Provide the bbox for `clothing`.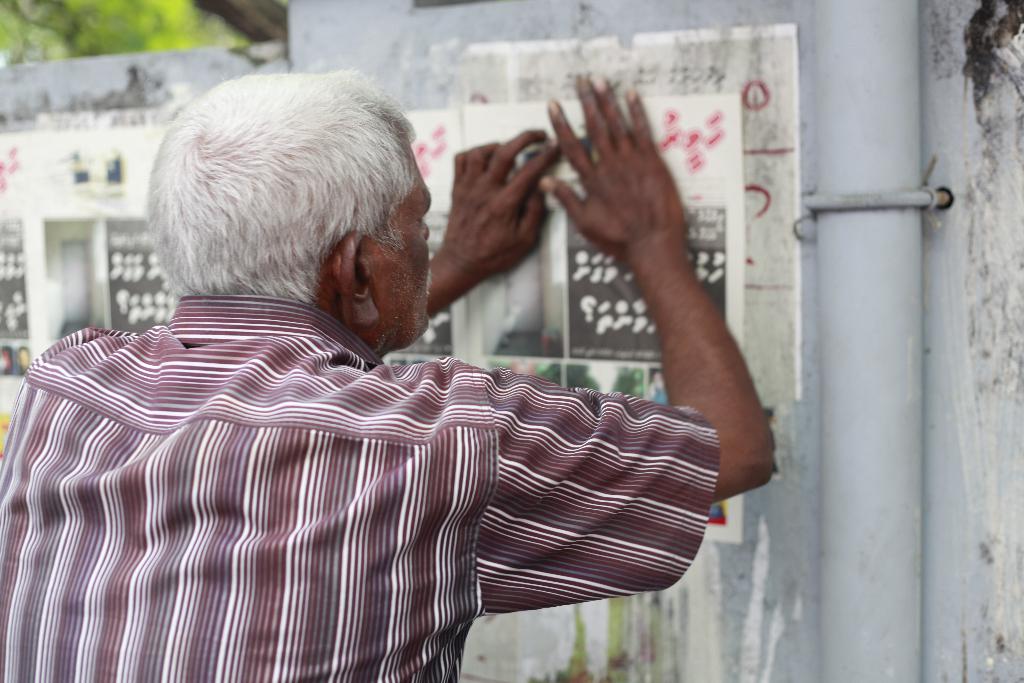
crop(19, 265, 739, 656).
